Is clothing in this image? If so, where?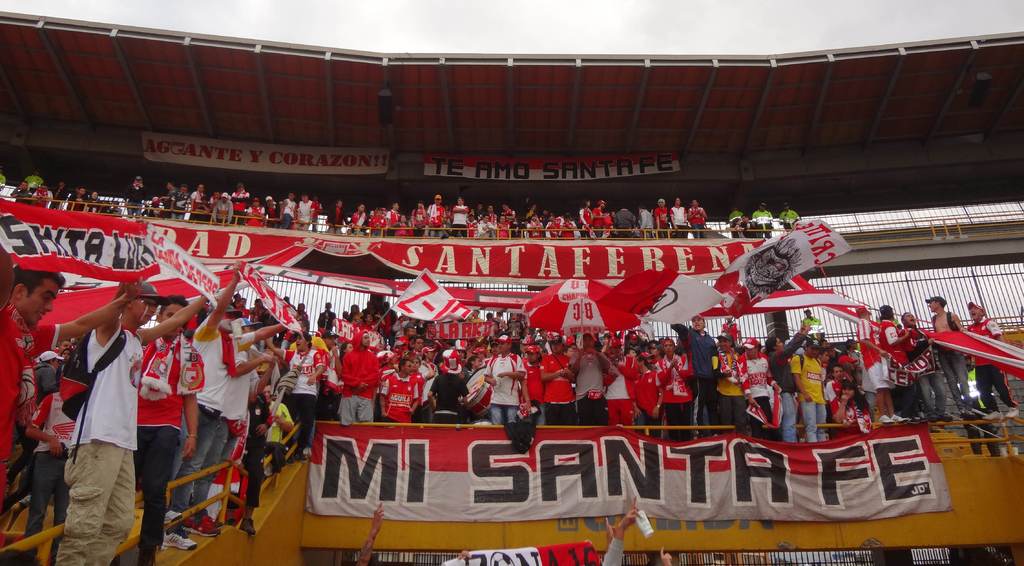
Yes, at <box>451,204,468,239</box>.
